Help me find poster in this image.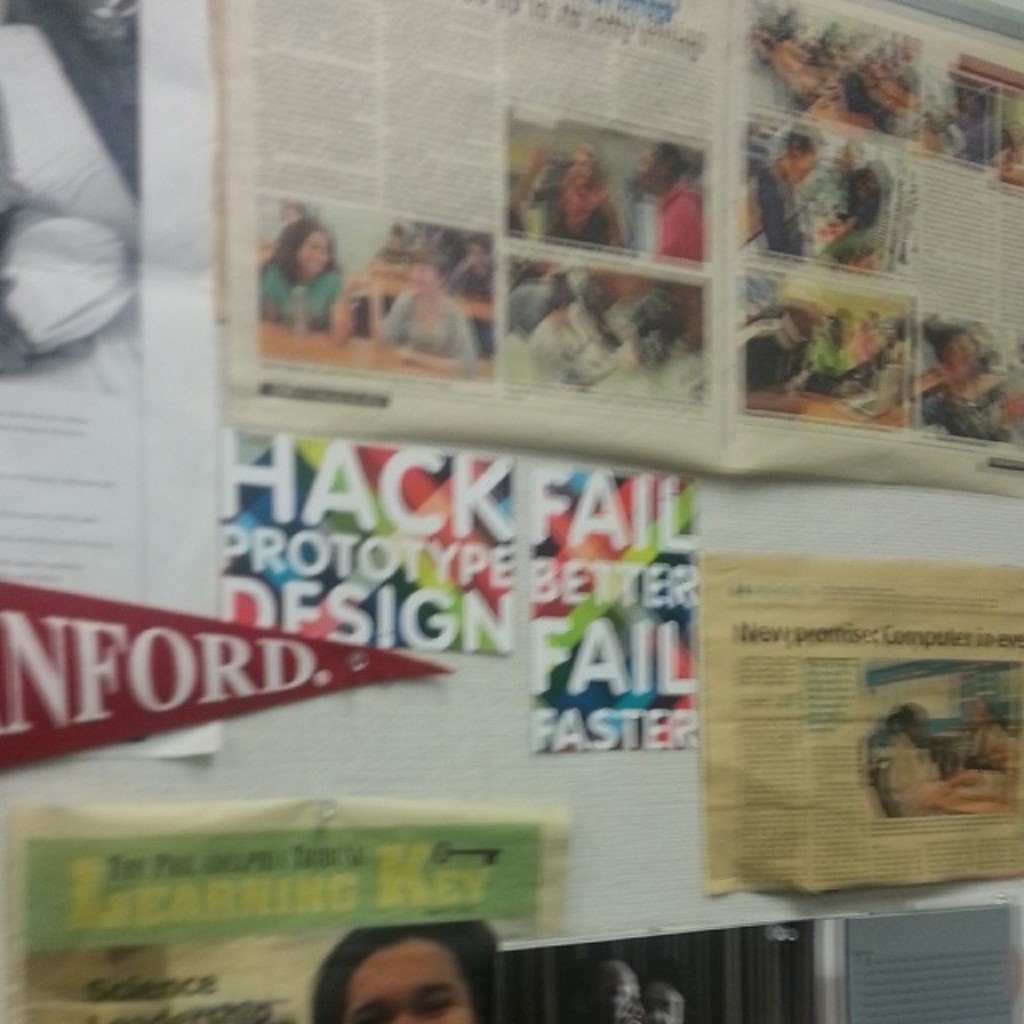
Found it: 222/437/525/658.
